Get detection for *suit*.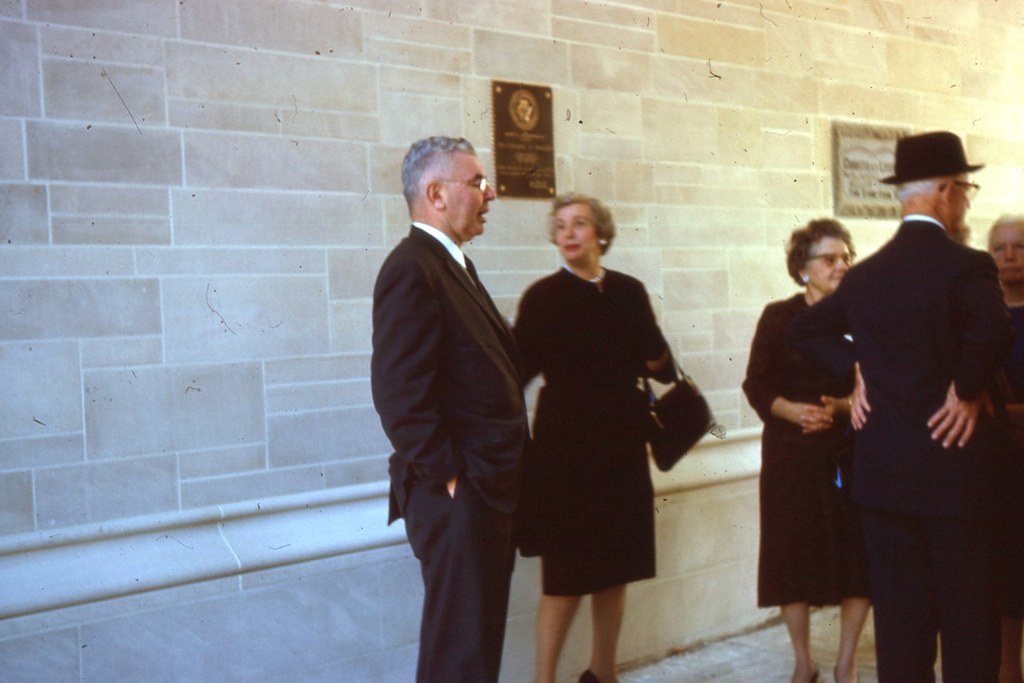
Detection: 370,224,528,682.
